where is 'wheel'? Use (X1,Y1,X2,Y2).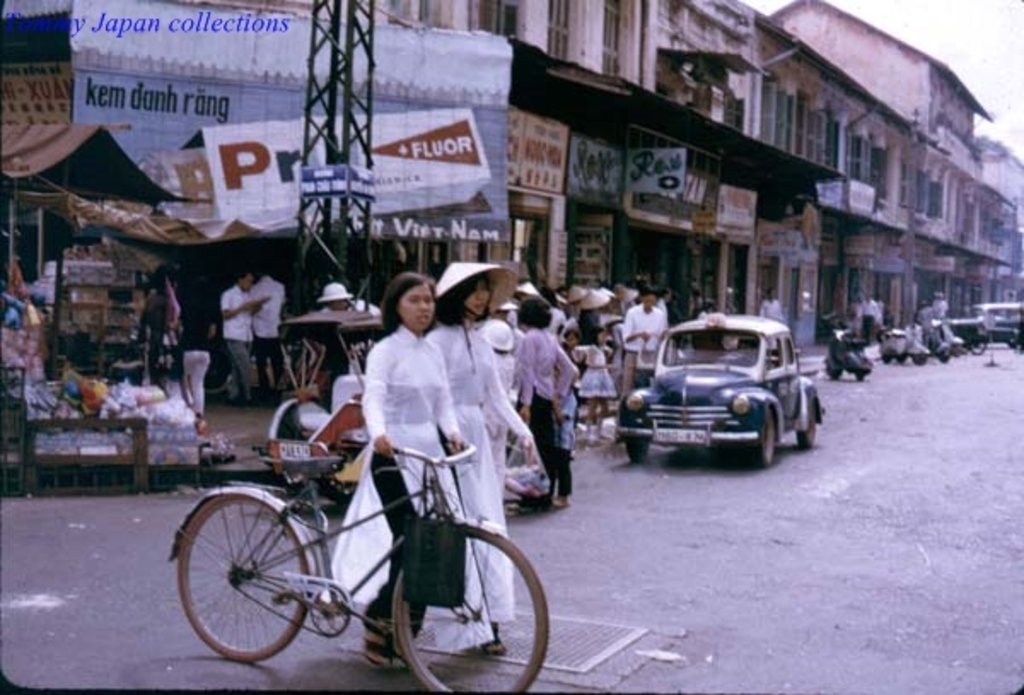
(169,490,317,668).
